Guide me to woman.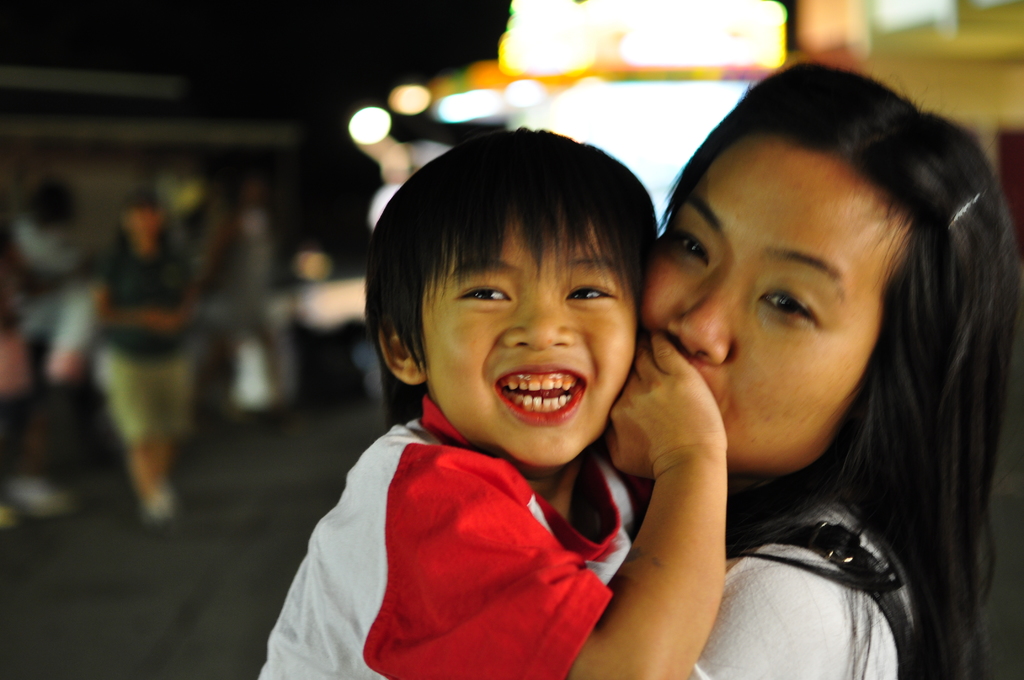
Guidance: (left=639, top=58, right=1023, bottom=679).
